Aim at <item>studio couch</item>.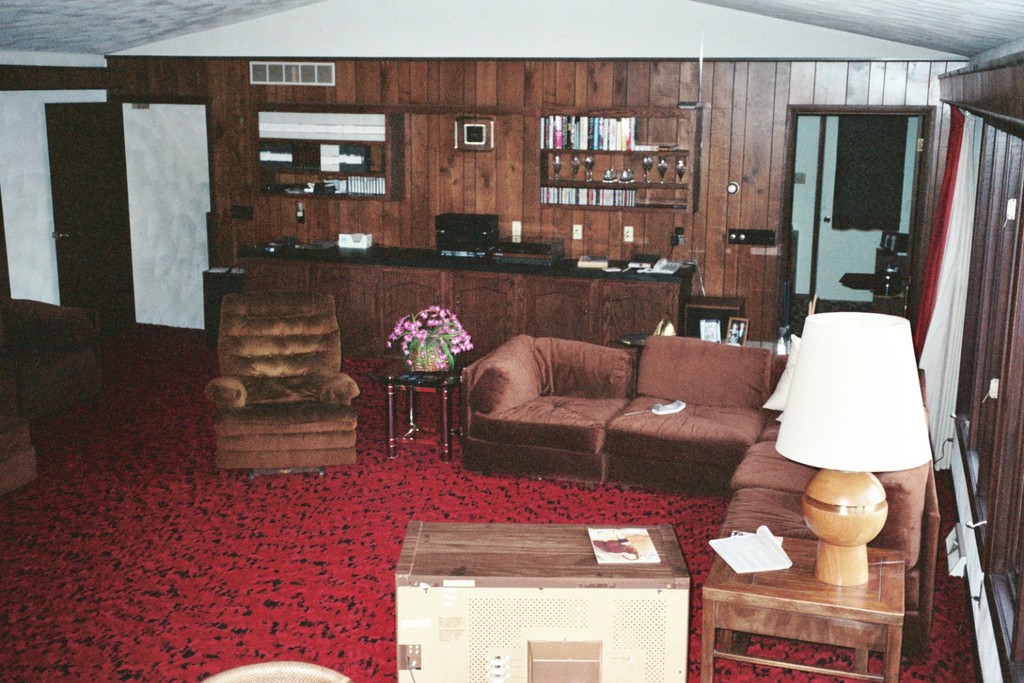
Aimed at (451, 335, 941, 662).
